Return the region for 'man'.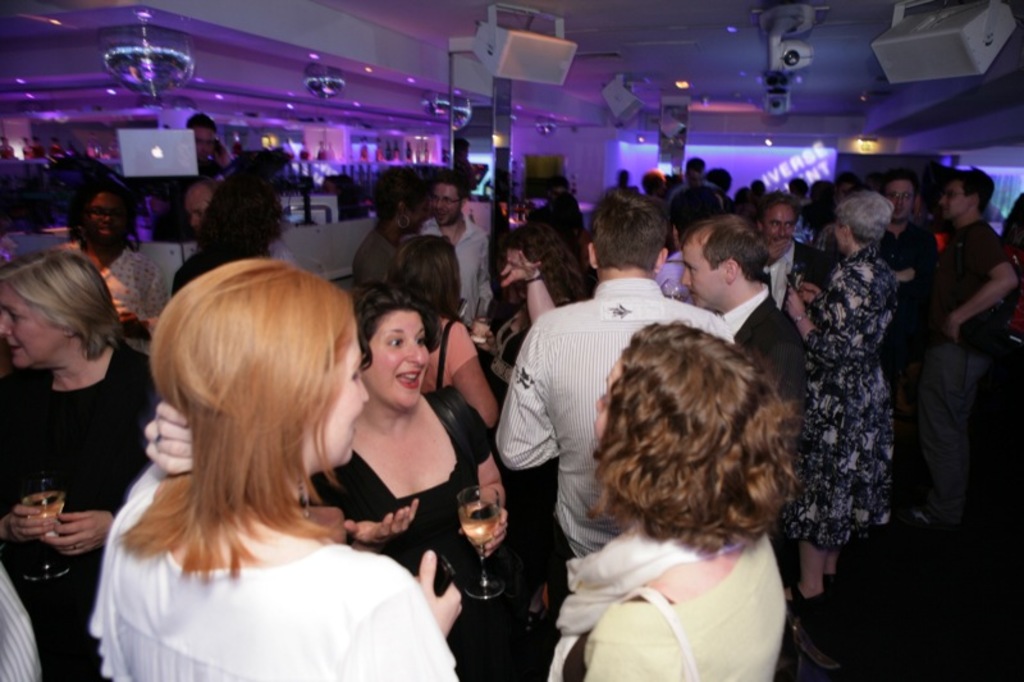
box=[754, 192, 827, 312].
